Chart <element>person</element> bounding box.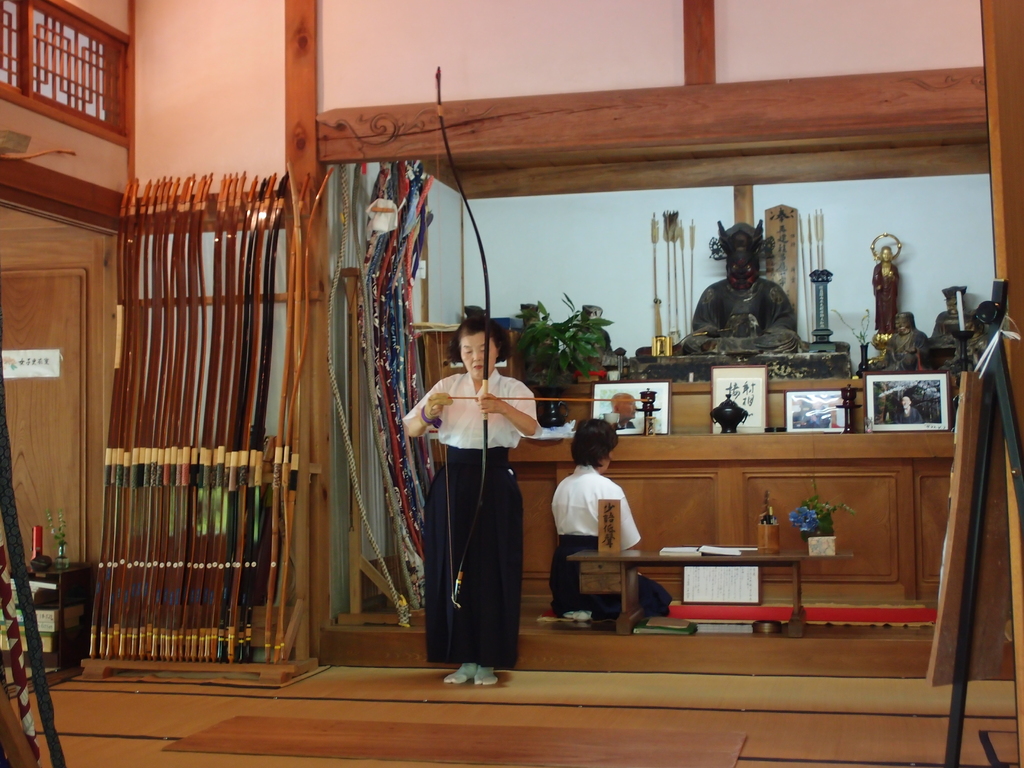
Charted: (left=550, top=417, right=675, bottom=617).
